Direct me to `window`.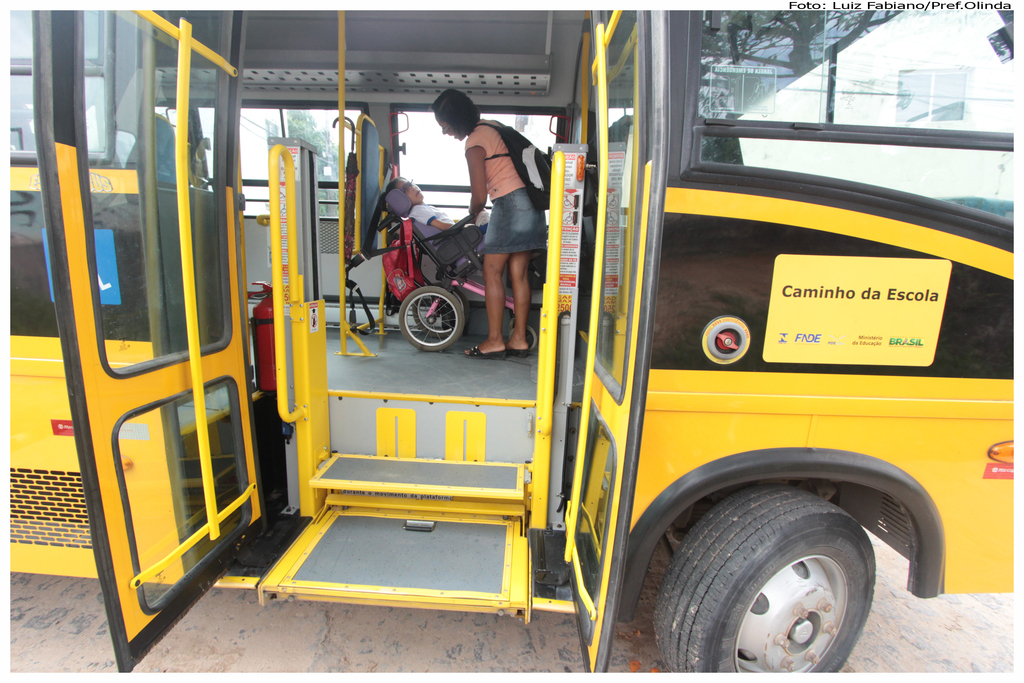
Direction: <bbox>680, 8, 1016, 238</bbox>.
